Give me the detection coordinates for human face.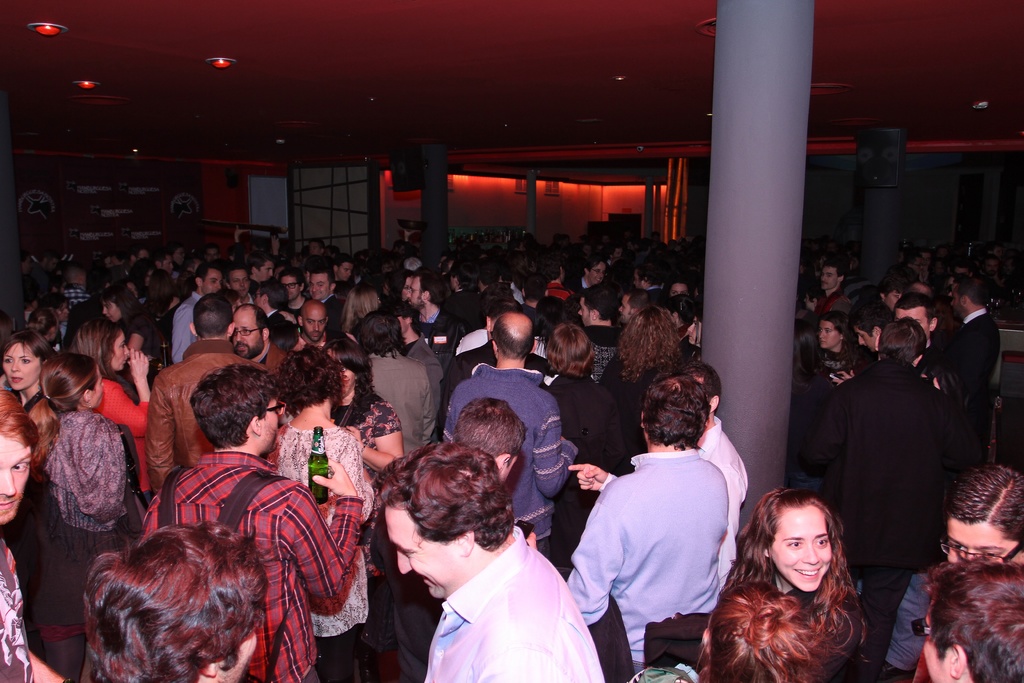
(387, 506, 456, 596).
